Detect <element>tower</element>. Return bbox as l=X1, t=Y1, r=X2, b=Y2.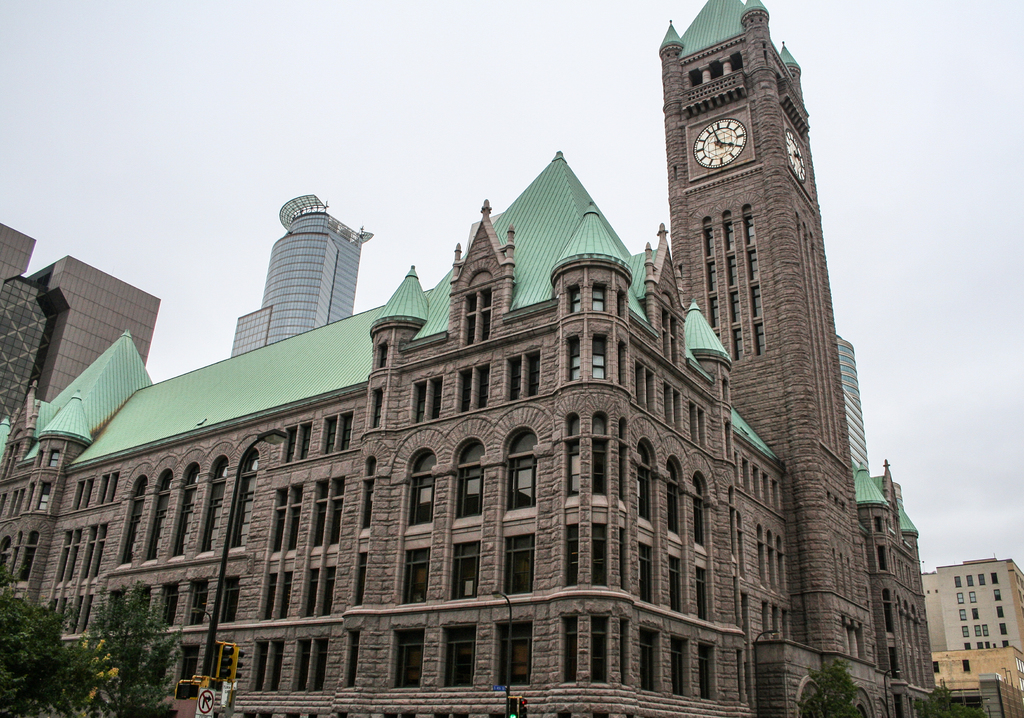
l=225, t=192, r=375, b=359.
